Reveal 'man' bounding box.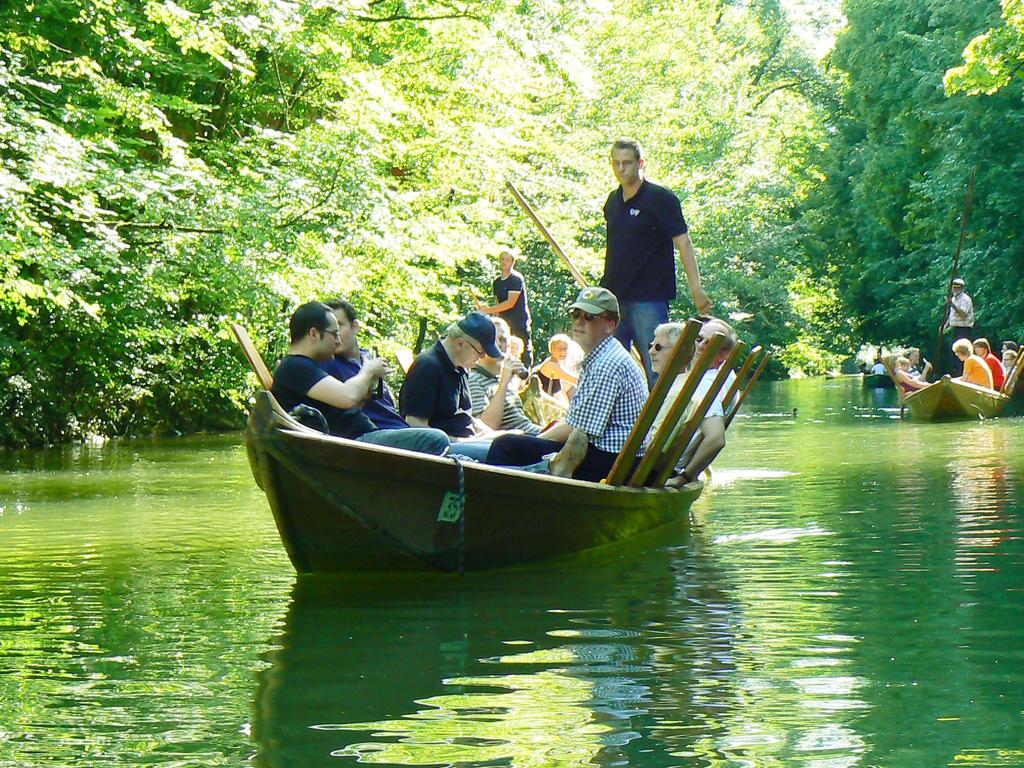
Revealed: bbox=(902, 345, 936, 382).
